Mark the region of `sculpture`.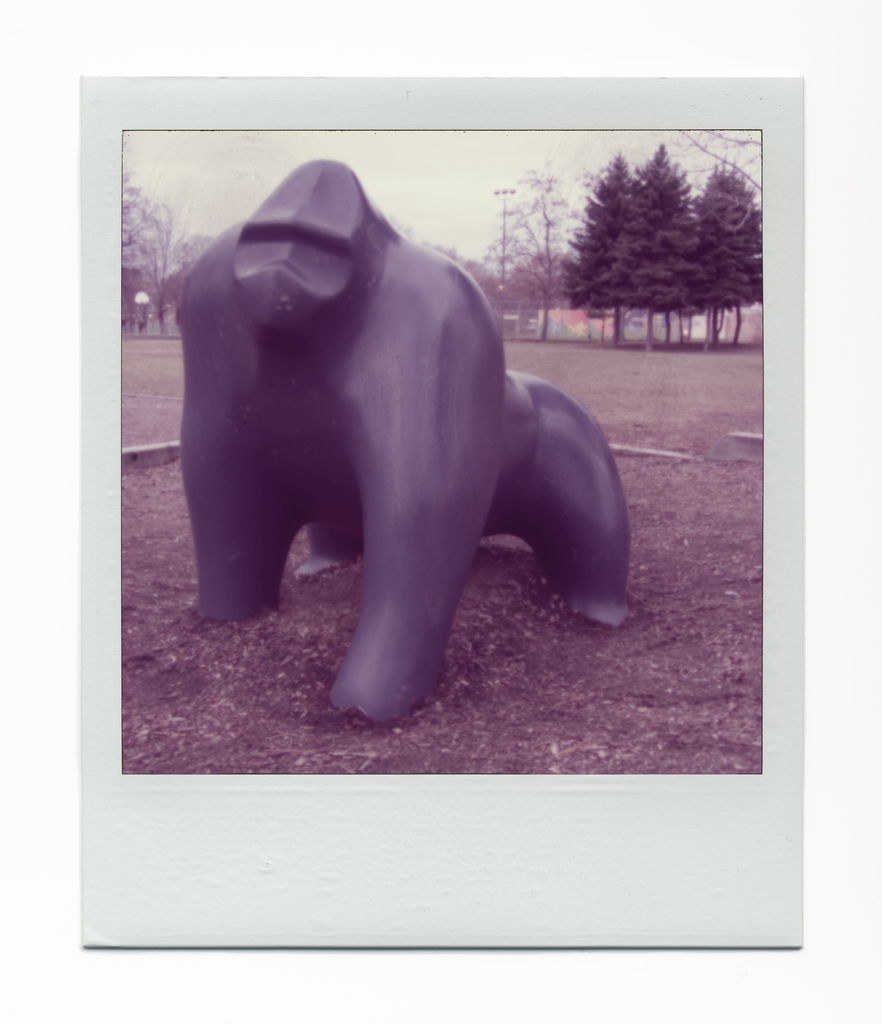
Region: [105, 104, 708, 749].
